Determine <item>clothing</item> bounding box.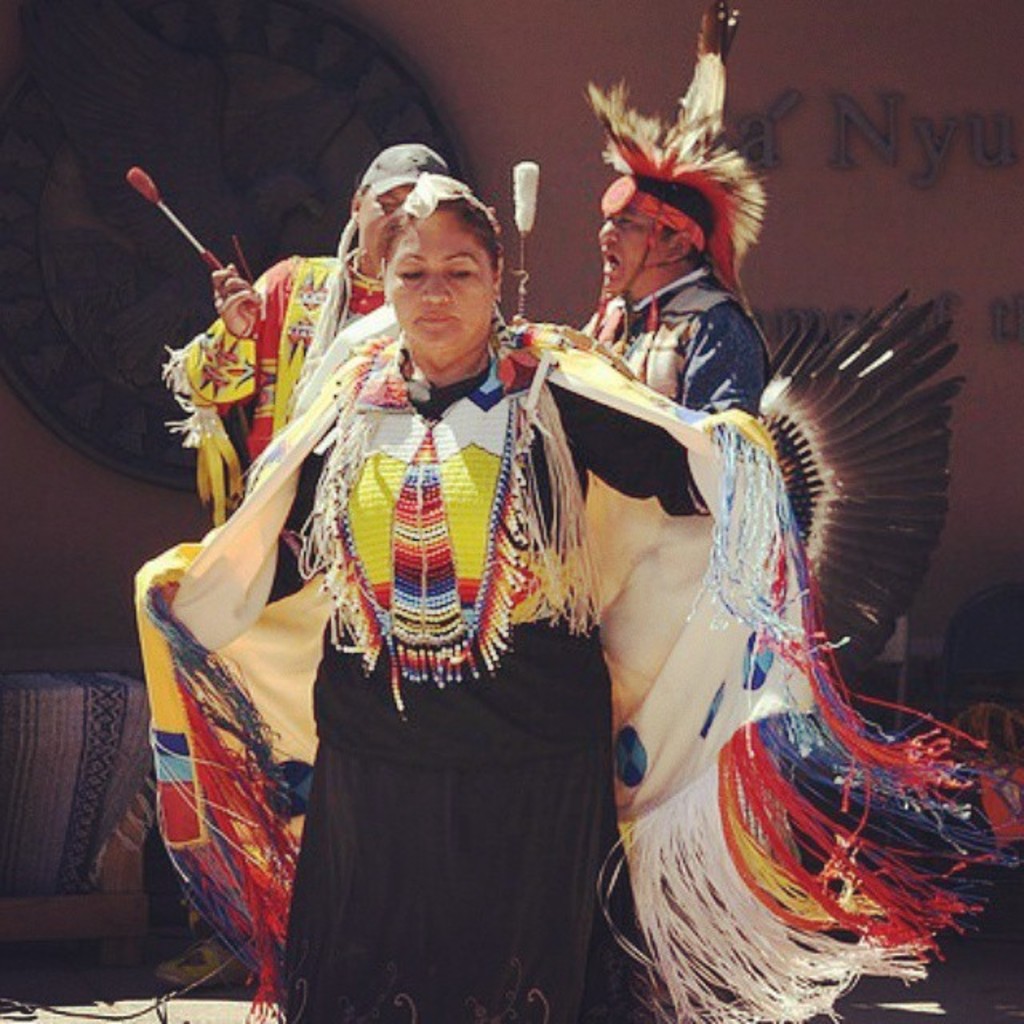
Determined: <bbox>576, 262, 776, 421</bbox>.
